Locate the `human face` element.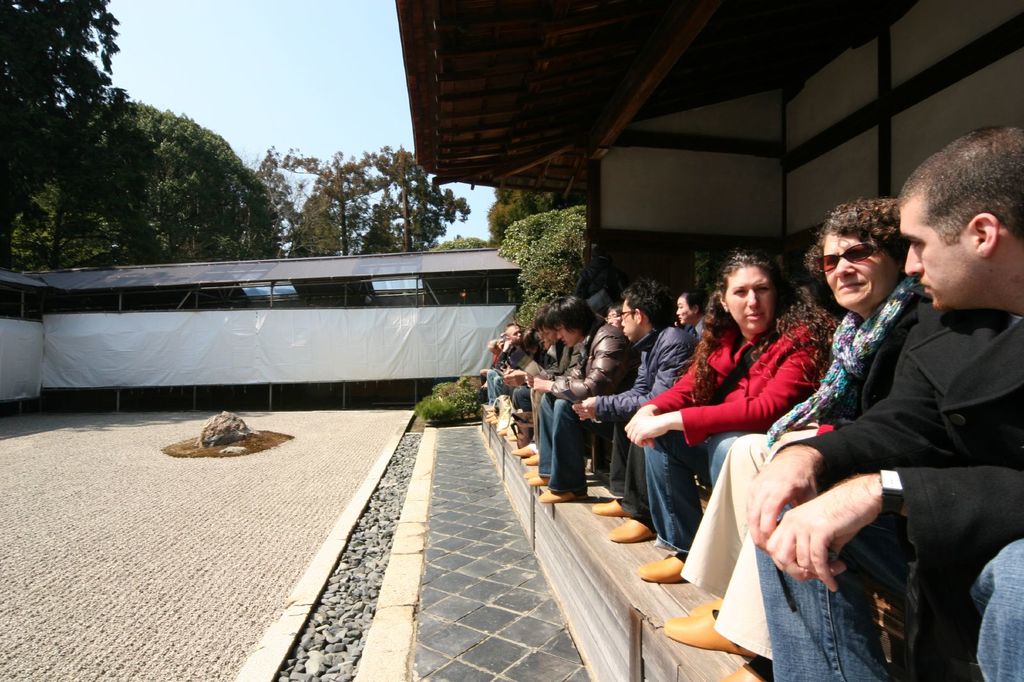
Element bbox: (607,310,621,322).
